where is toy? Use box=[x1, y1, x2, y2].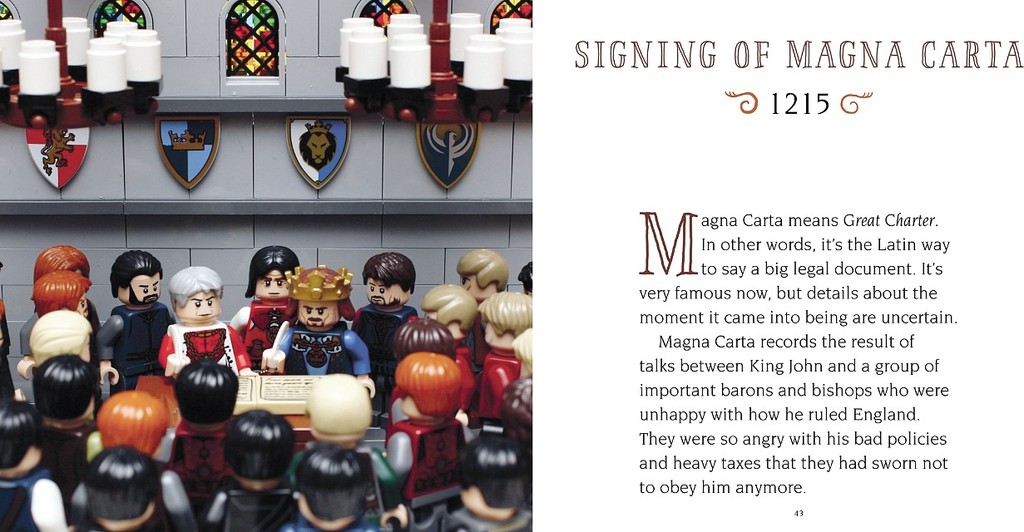
box=[280, 437, 371, 531].
